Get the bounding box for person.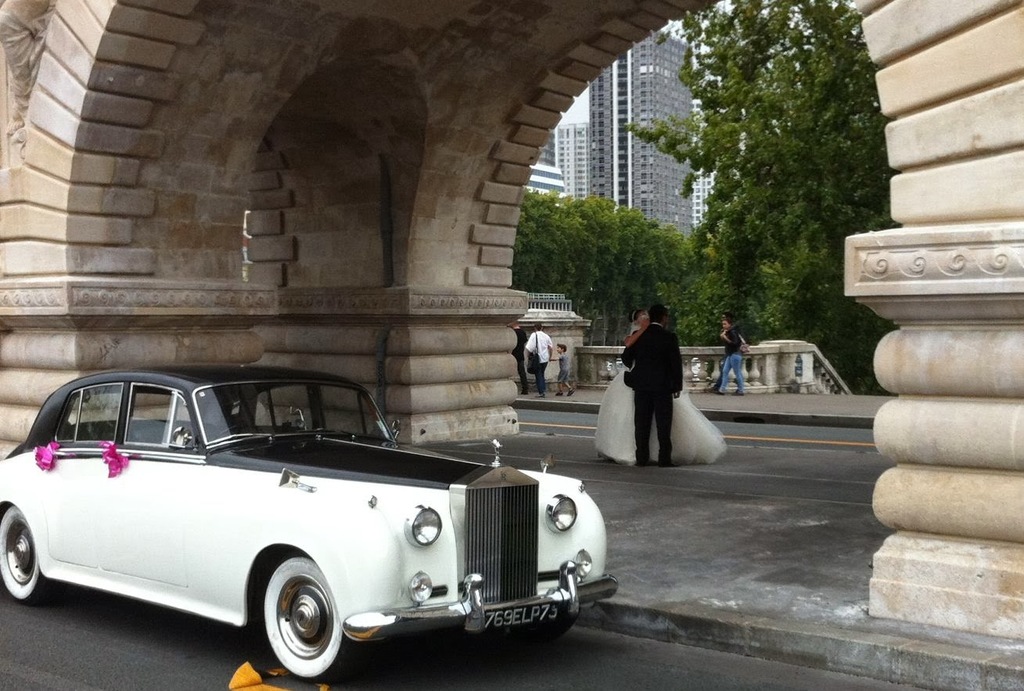
713:320:742:396.
